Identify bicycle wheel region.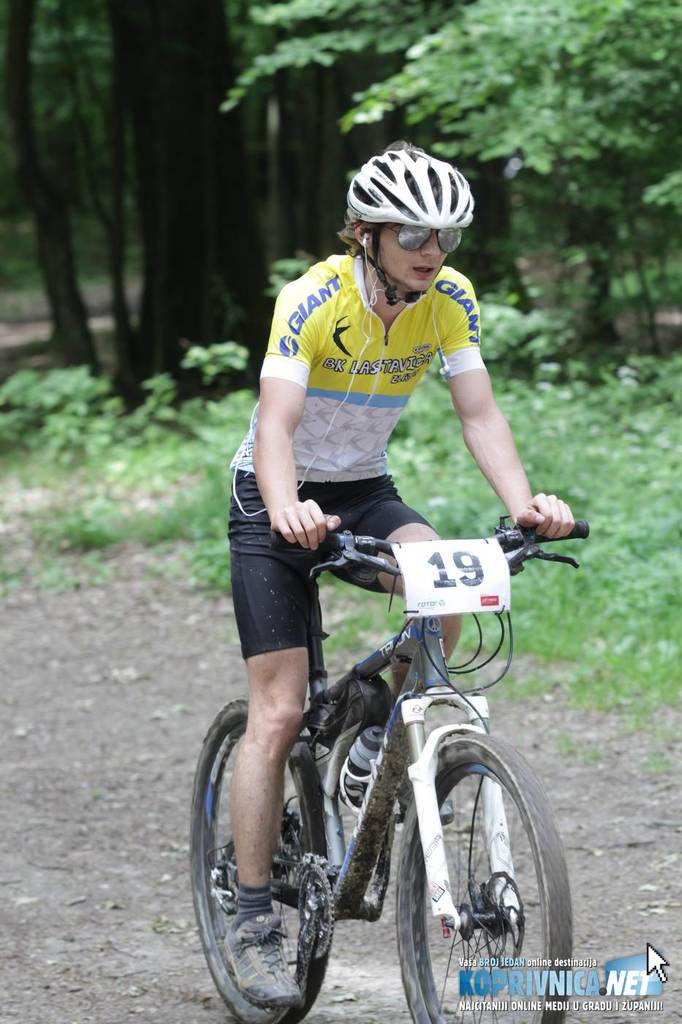
Region: box=[391, 723, 563, 1014].
